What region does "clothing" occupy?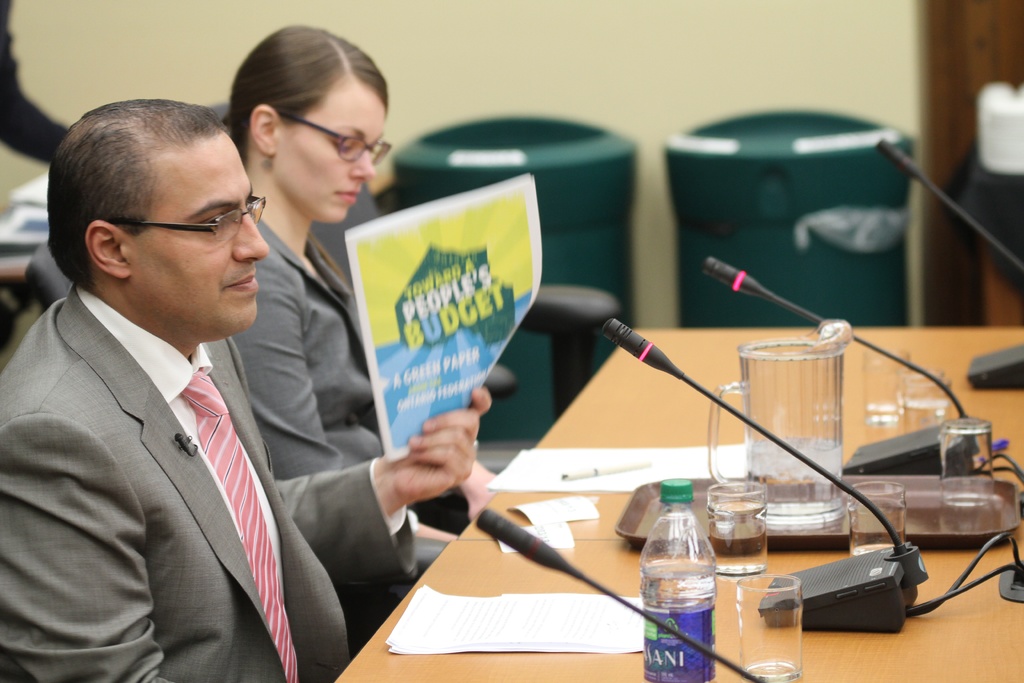
rect(12, 222, 351, 682).
